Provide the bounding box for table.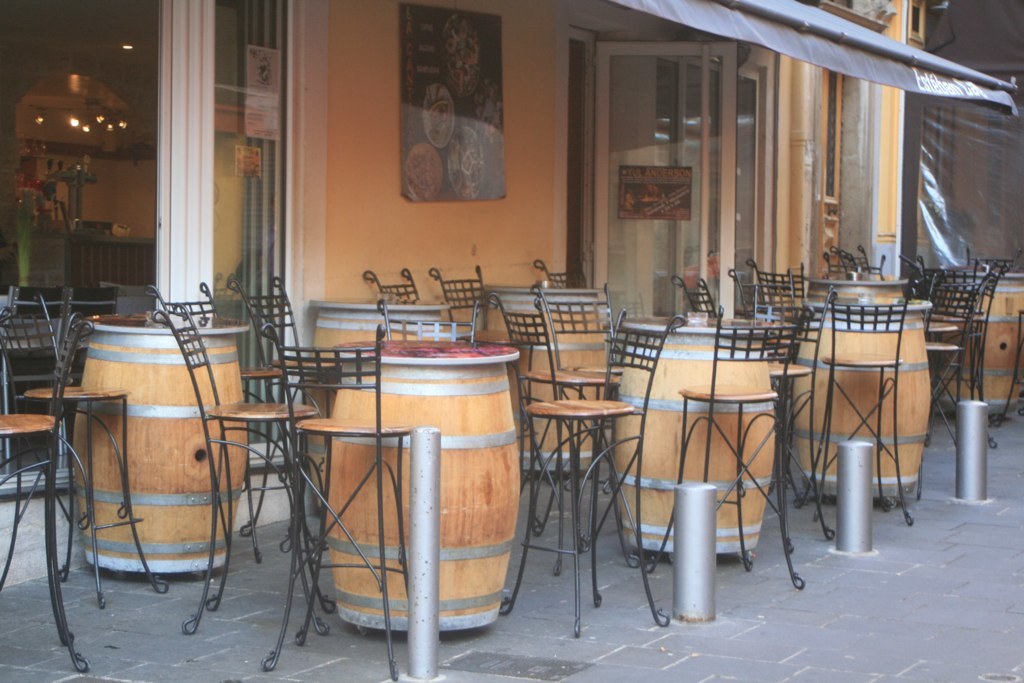
x1=528 y1=351 x2=650 y2=618.
